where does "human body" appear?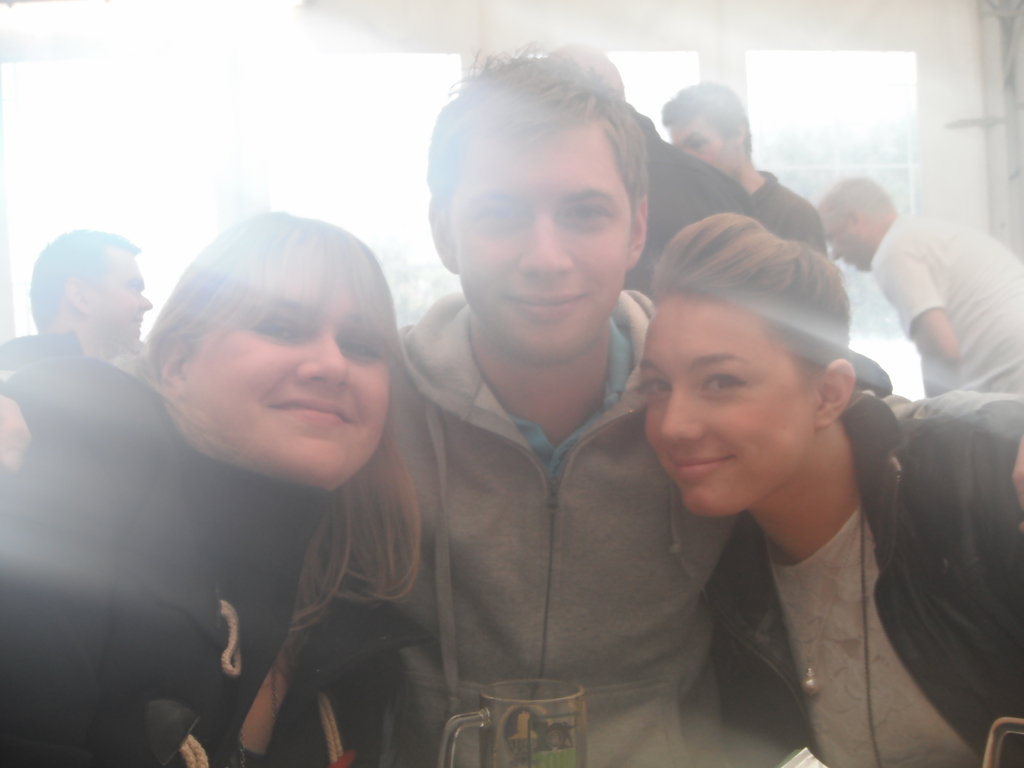
Appears at <box>806,177,1023,395</box>.
